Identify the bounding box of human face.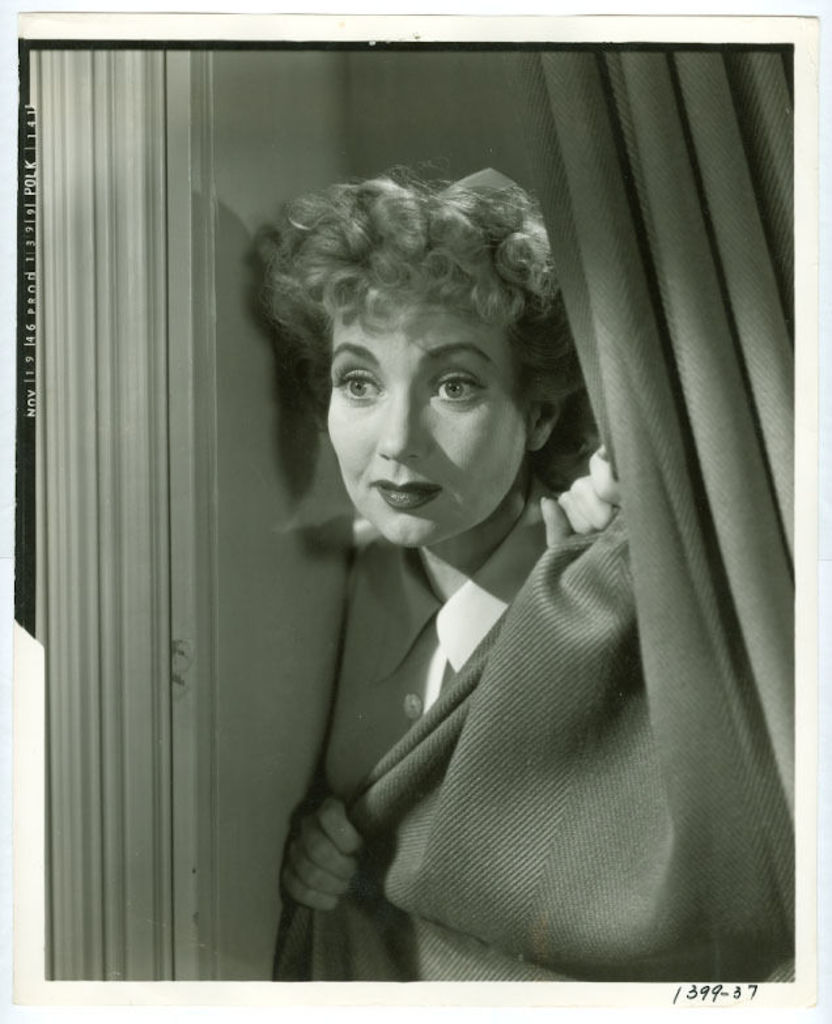
[324,297,527,547].
